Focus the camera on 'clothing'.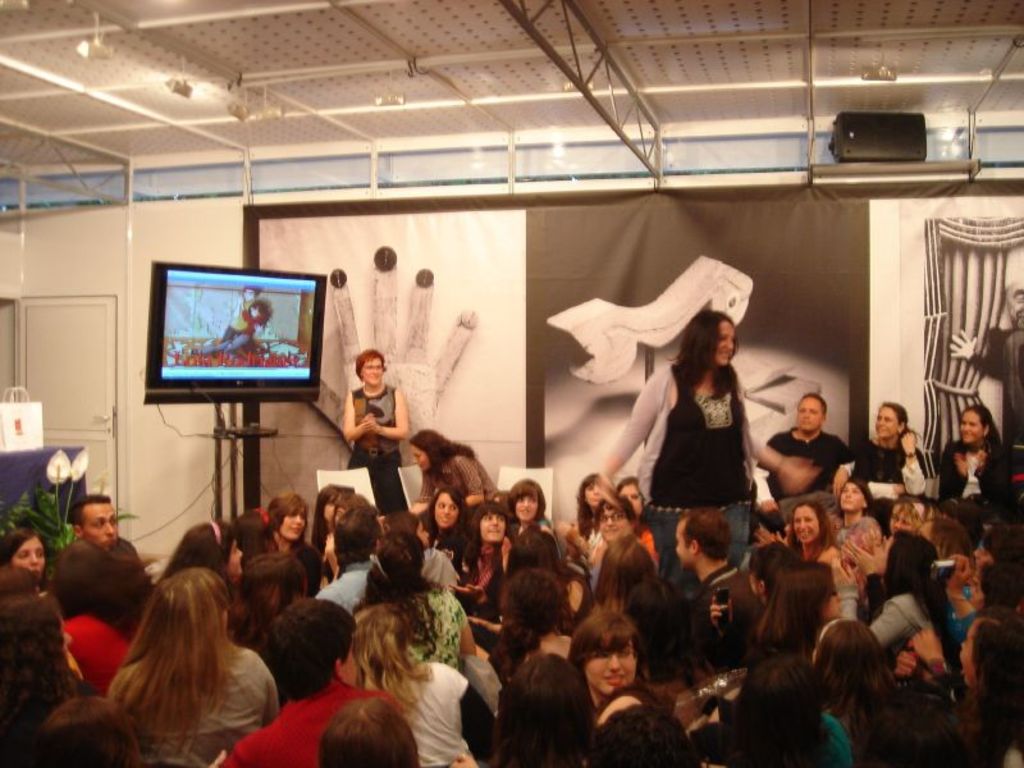
Focus region: box(357, 580, 451, 662).
